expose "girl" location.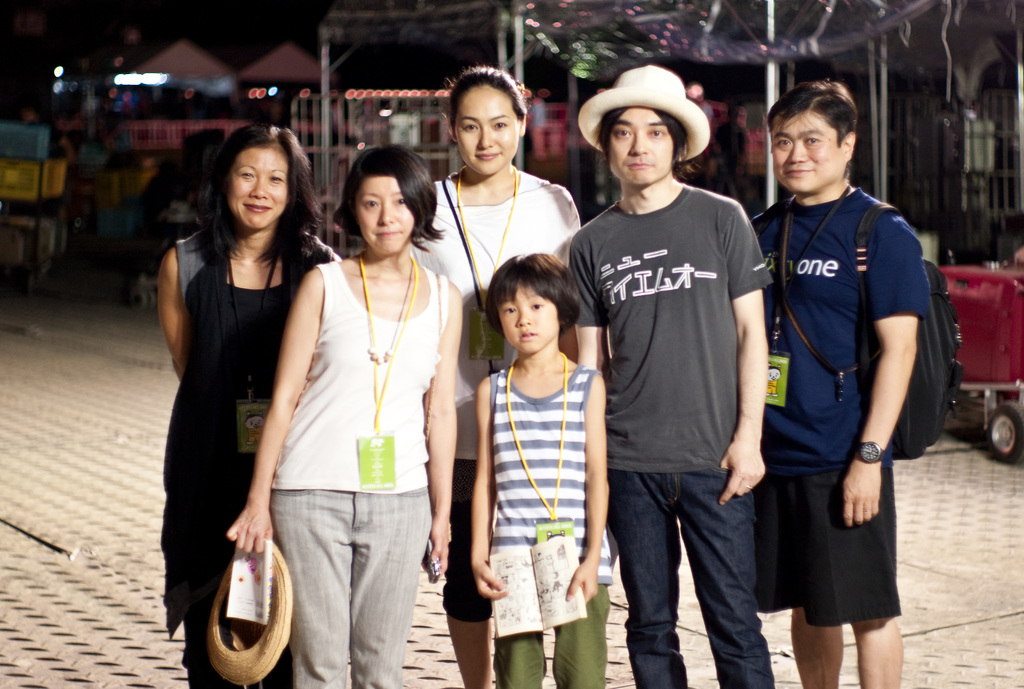
Exposed at bbox=(467, 250, 611, 688).
